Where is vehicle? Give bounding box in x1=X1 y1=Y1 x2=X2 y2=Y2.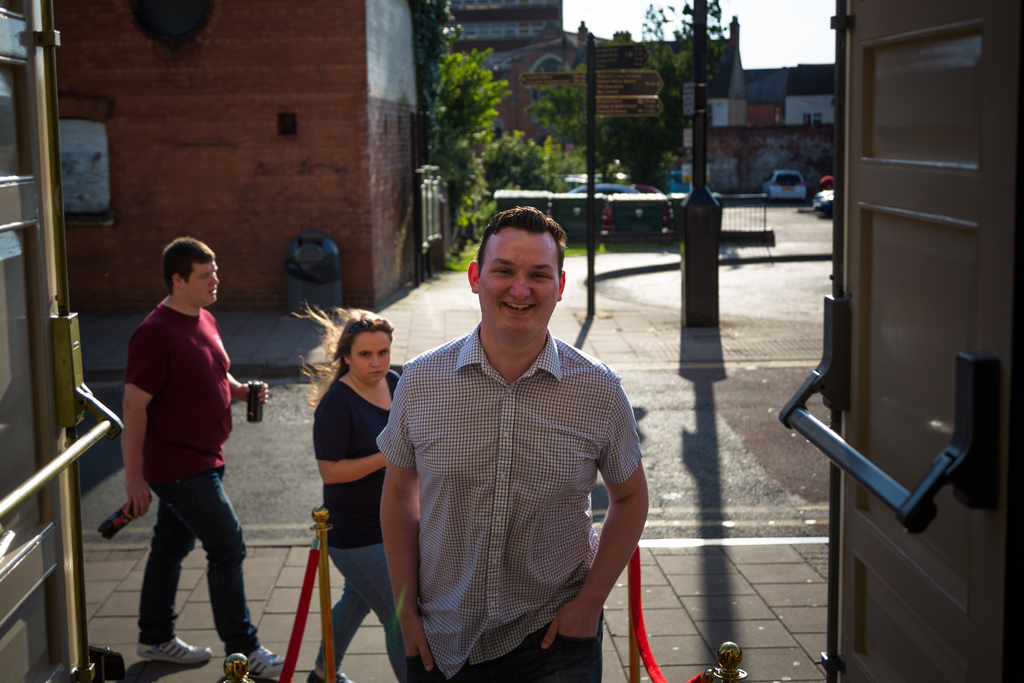
x1=814 y1=188 x2=836 y2=212.
